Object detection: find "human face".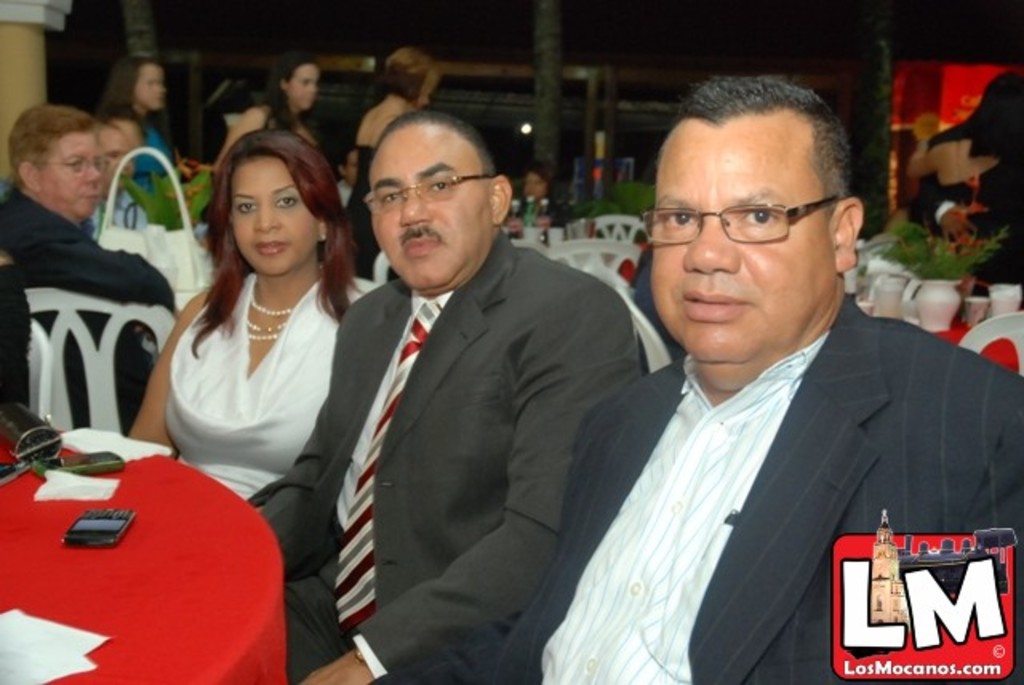
box=[141, 64, 166, 109].
